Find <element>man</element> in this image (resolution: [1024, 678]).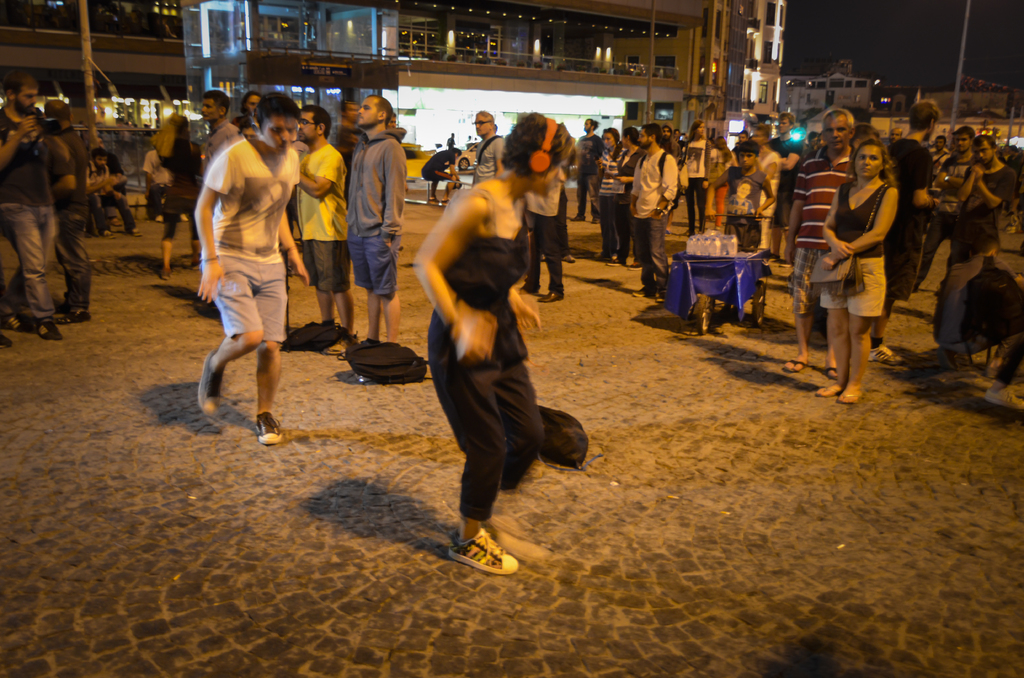
[left=348, top=93, right=408, bottom=382].
